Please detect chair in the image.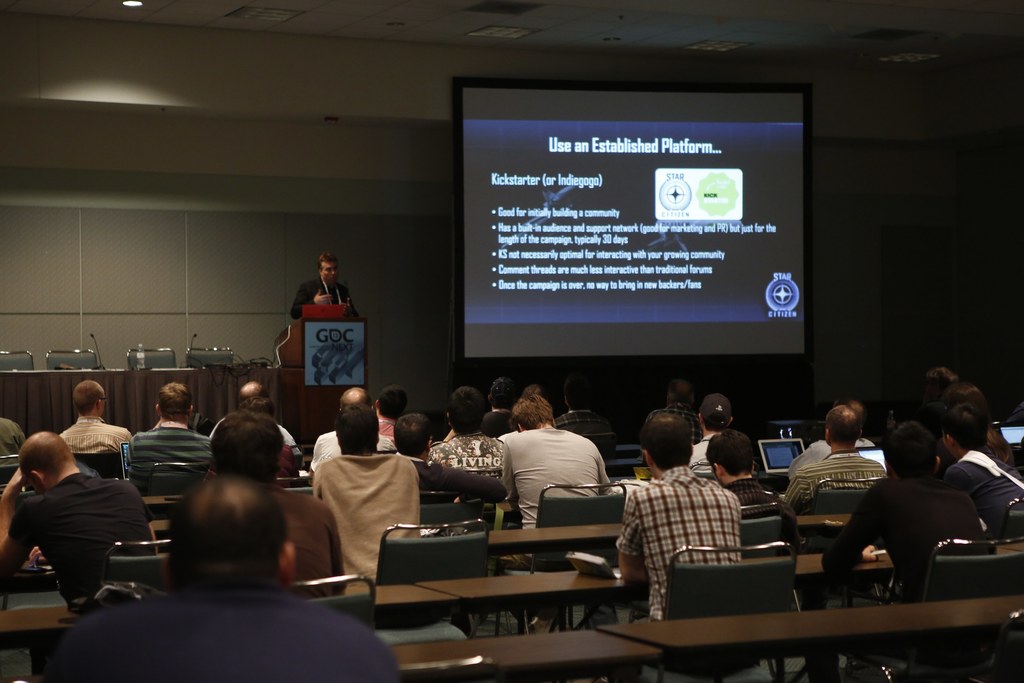
652,541,798,682.
